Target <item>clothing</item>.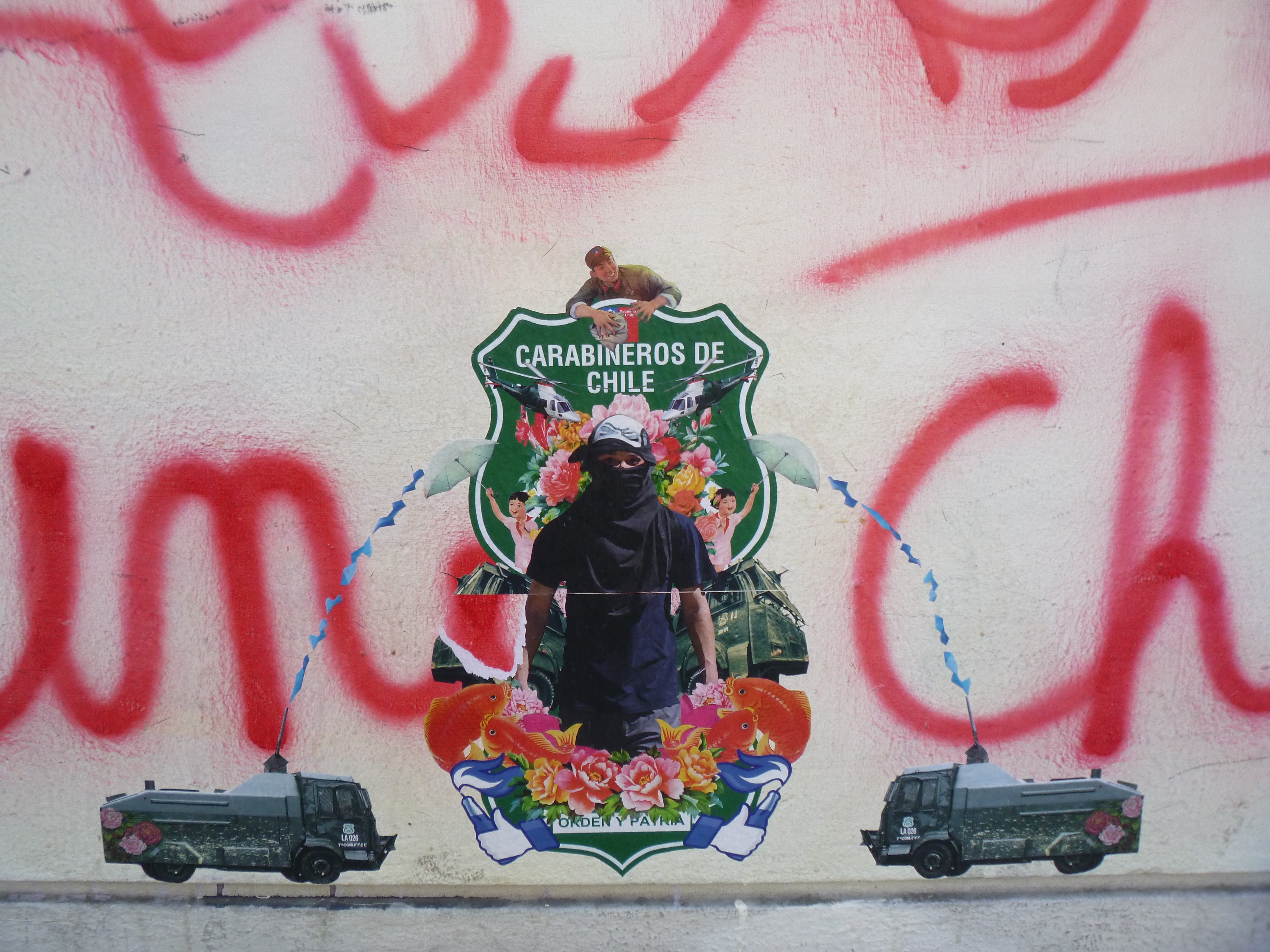
Target region: pyautogui.locateOnScreen(141, 104, 205, 218).
